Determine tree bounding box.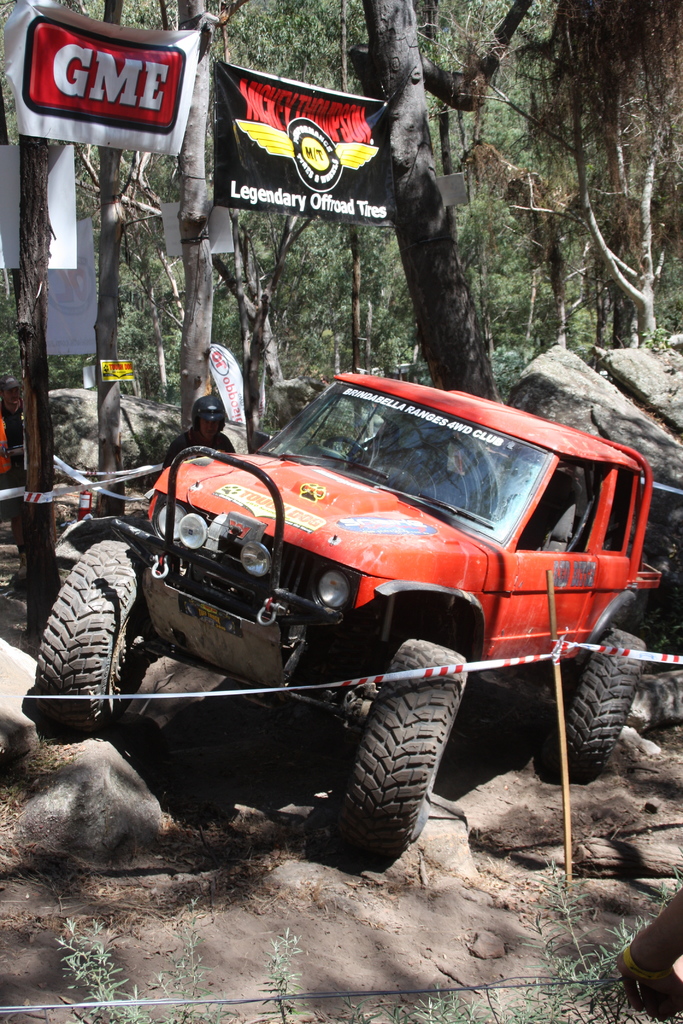
Determined: (x1=346, y1=0, x2=534, y2=403).
